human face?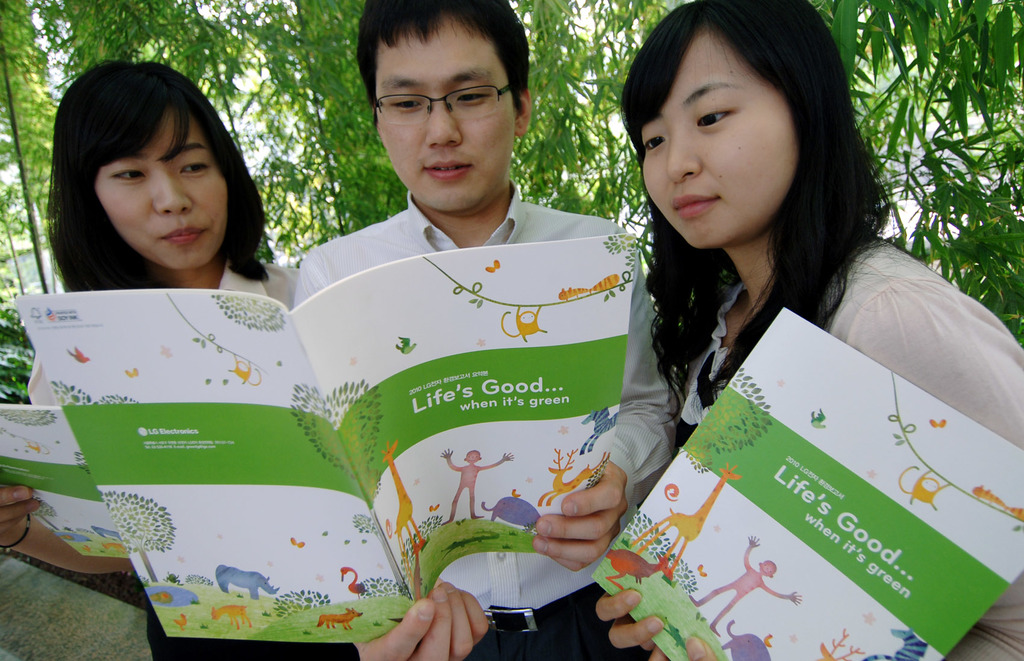
(377, 17, 520, 206)
